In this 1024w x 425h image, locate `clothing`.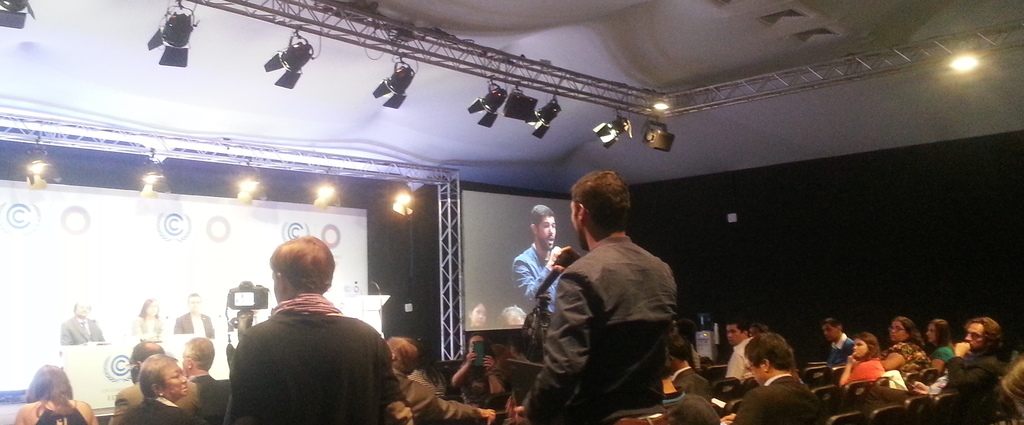
Bounding box: (x1=511, y1=227, x2=575, y2=313).
